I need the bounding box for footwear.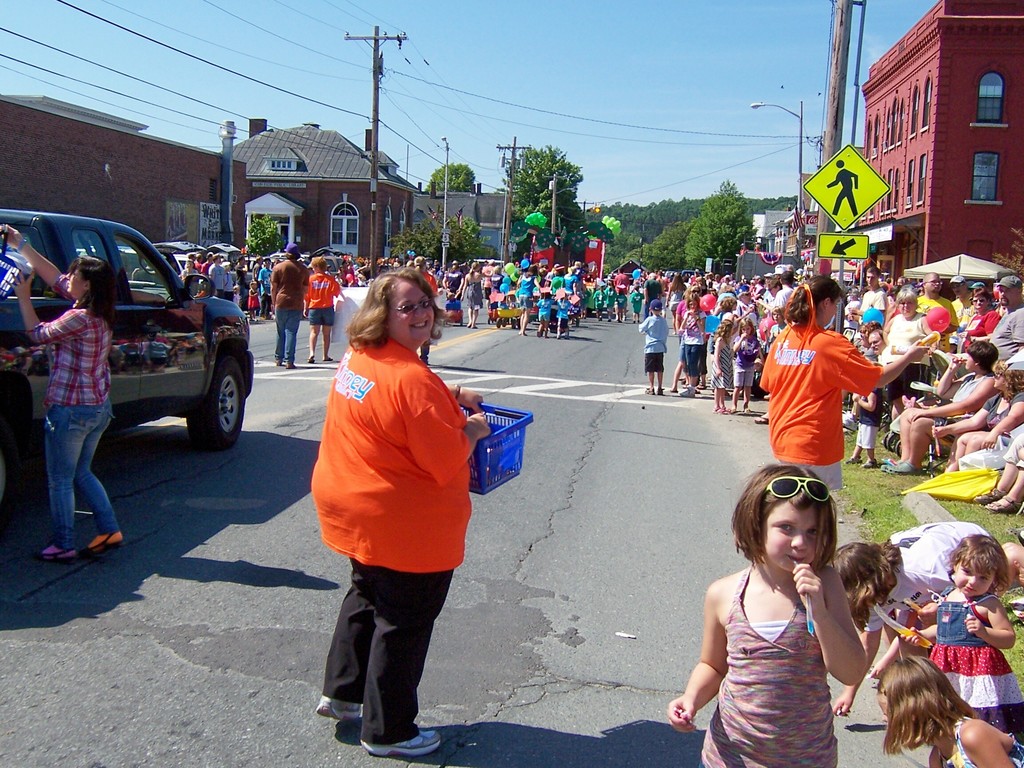
Here it is: [x1=753, y1=416, x2=769, y2=425].
